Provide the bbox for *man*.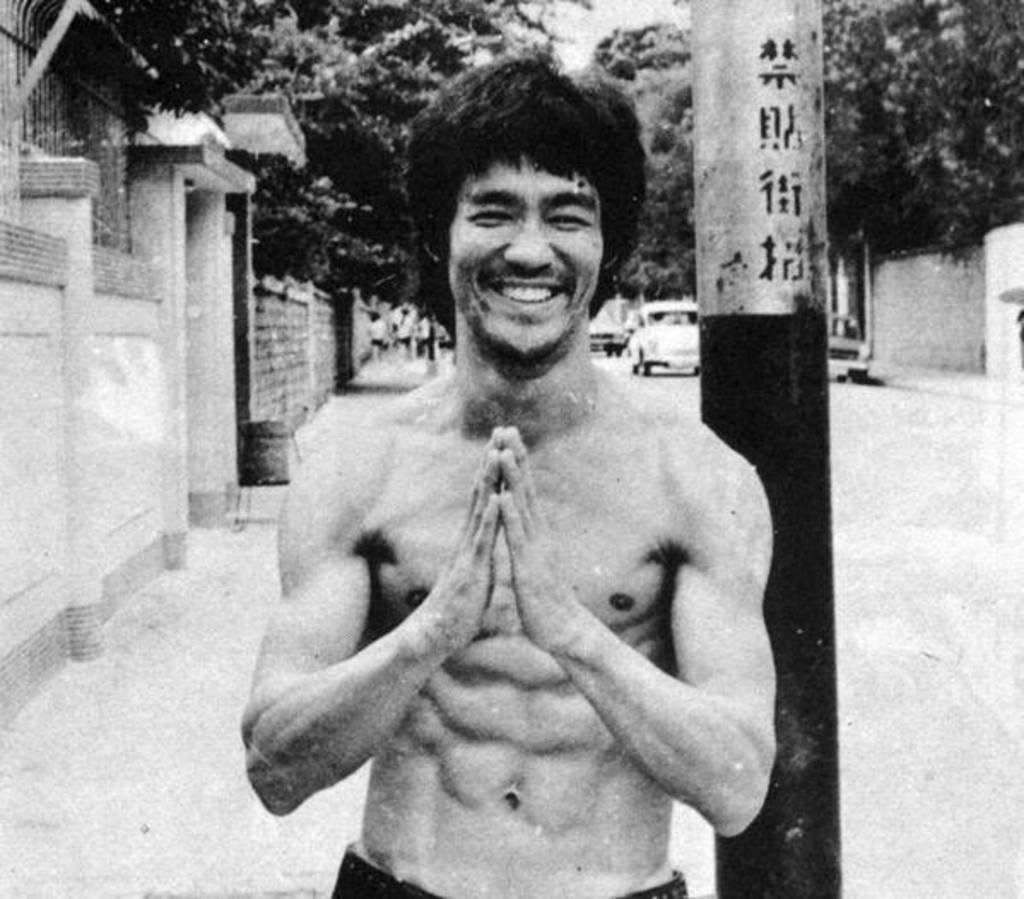
Rect(234, 39, 785, 897).
